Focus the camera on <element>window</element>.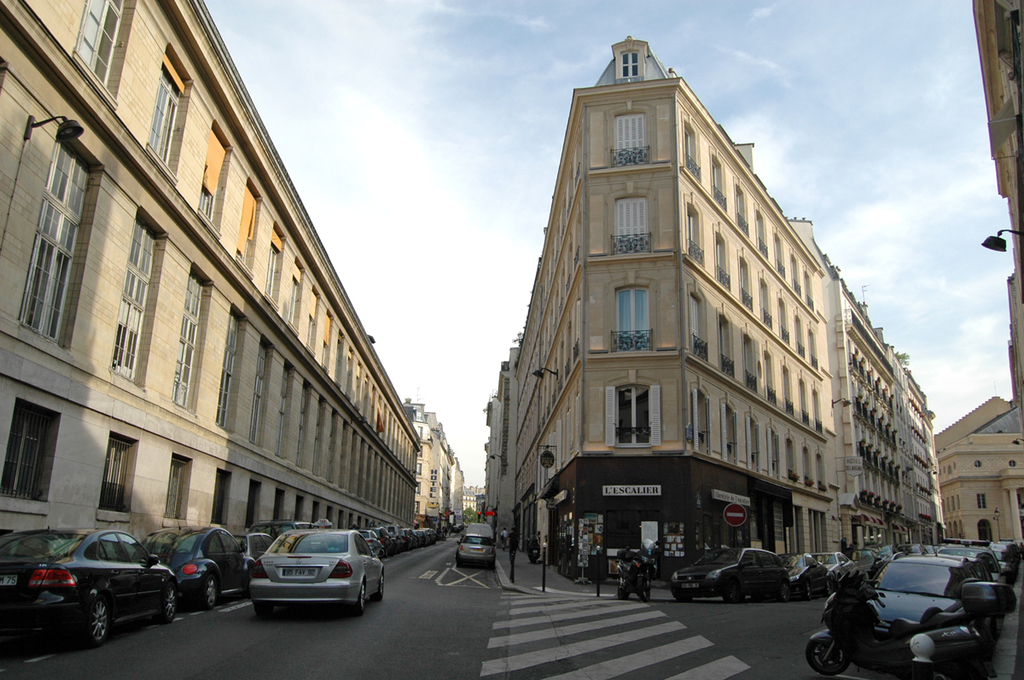
Focus region: [left=169, top=272, right=208, bottom=412].
